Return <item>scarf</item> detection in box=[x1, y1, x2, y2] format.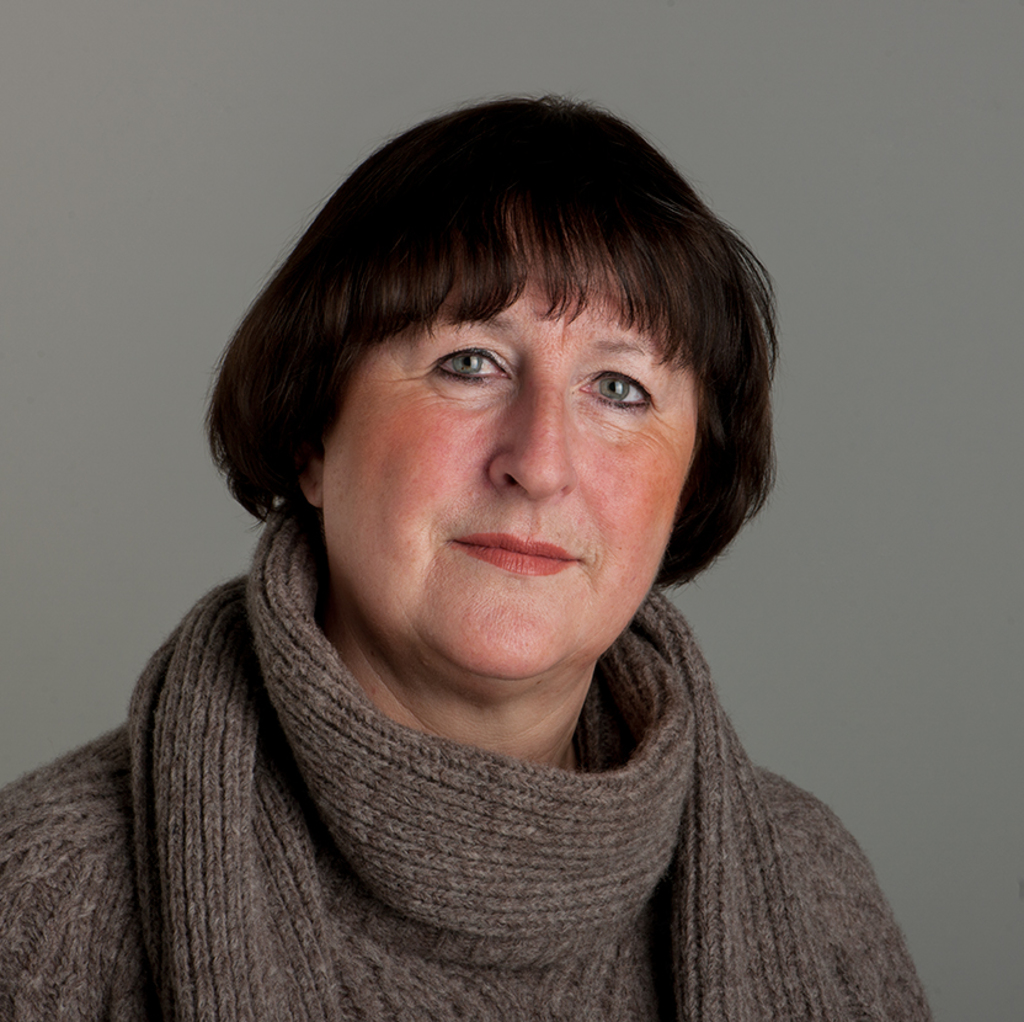
box=[124, 494, 847, 1021].
